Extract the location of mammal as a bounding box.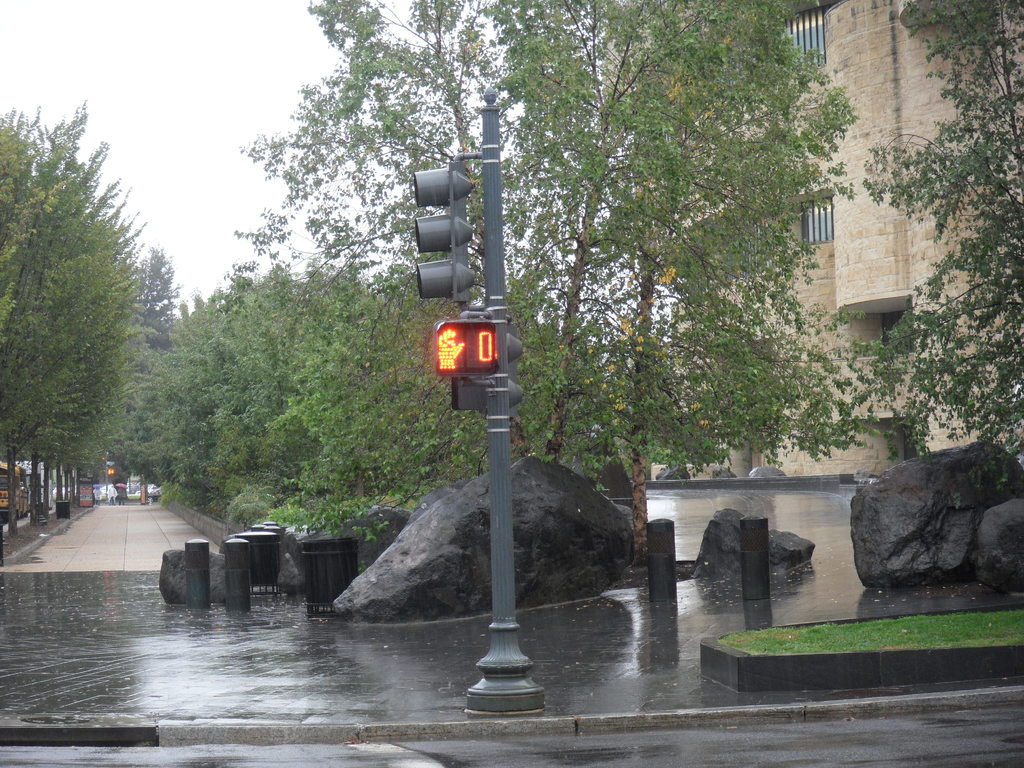
[97, 485, 103, 505].
